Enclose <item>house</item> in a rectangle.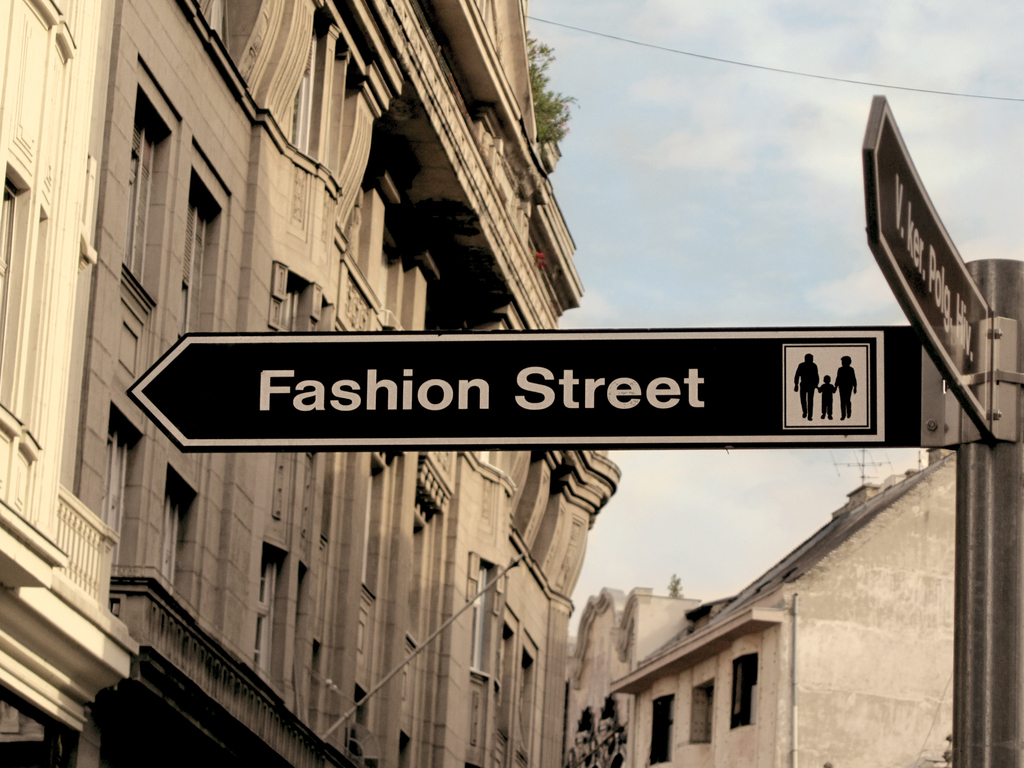
58/0/369/767.
